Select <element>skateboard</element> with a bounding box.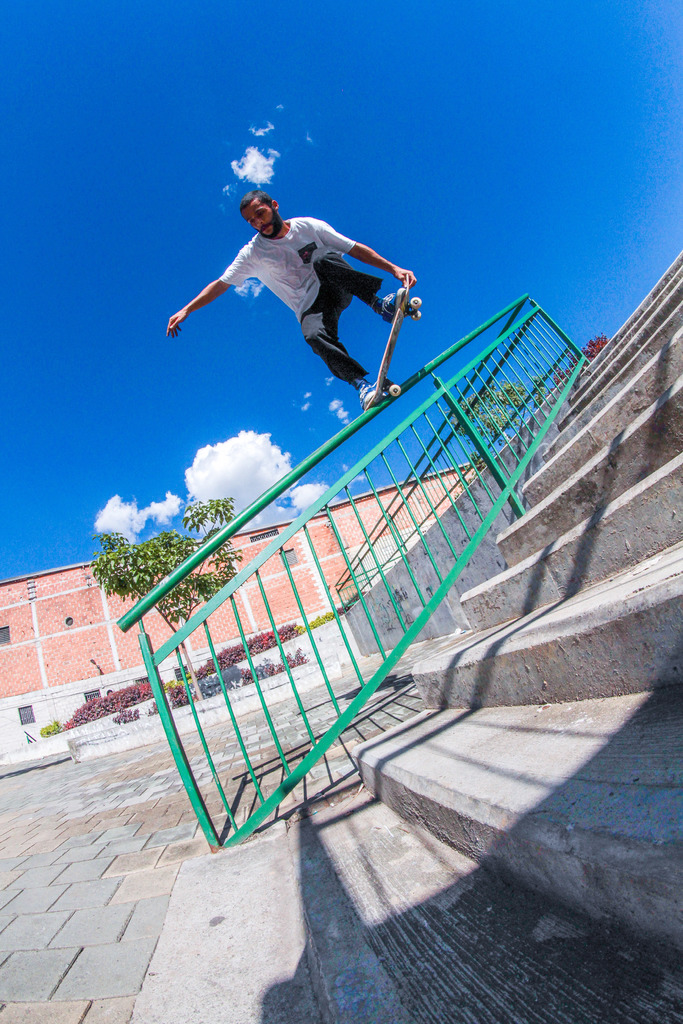
x1=365 y1=280 x2=424 y2=410.
